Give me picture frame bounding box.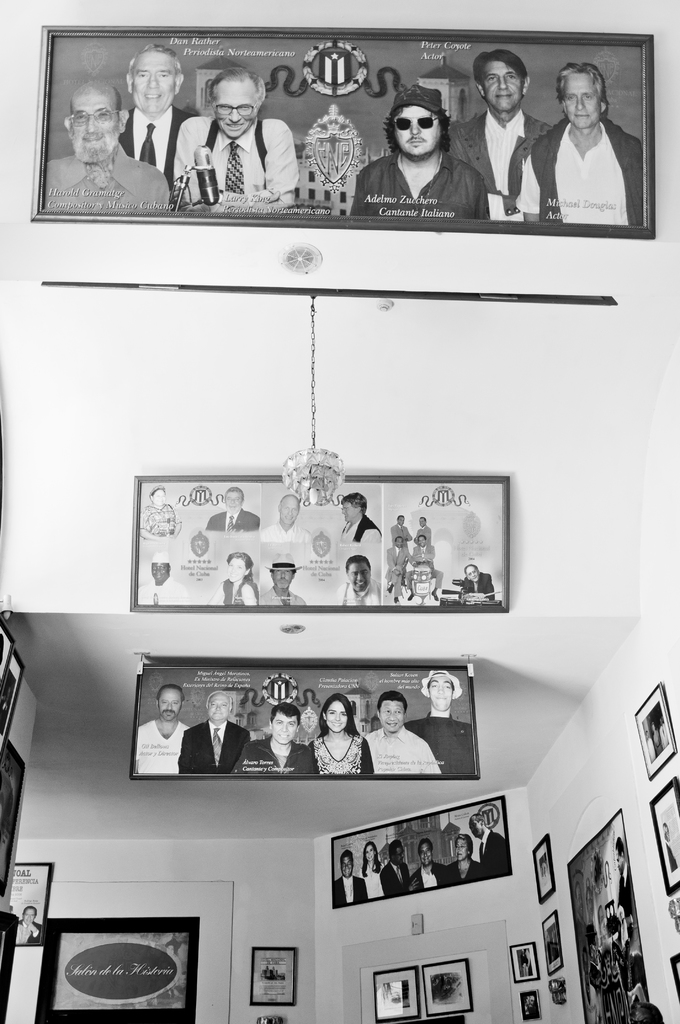
BBox(646, 780, 679, 895).
